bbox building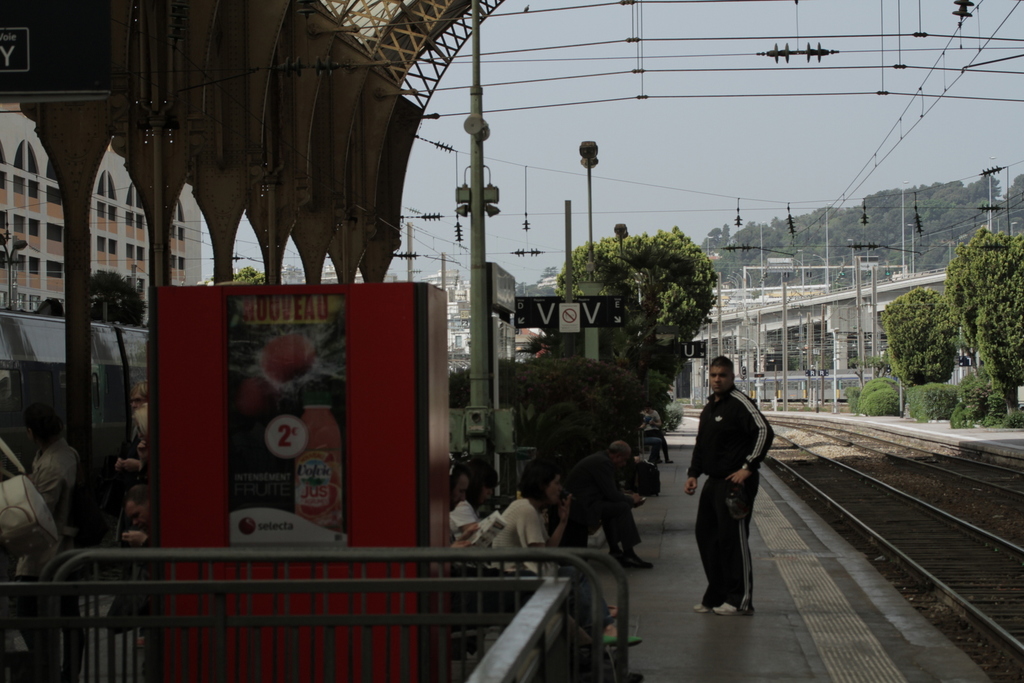
region(0, 104, 200, 326)
